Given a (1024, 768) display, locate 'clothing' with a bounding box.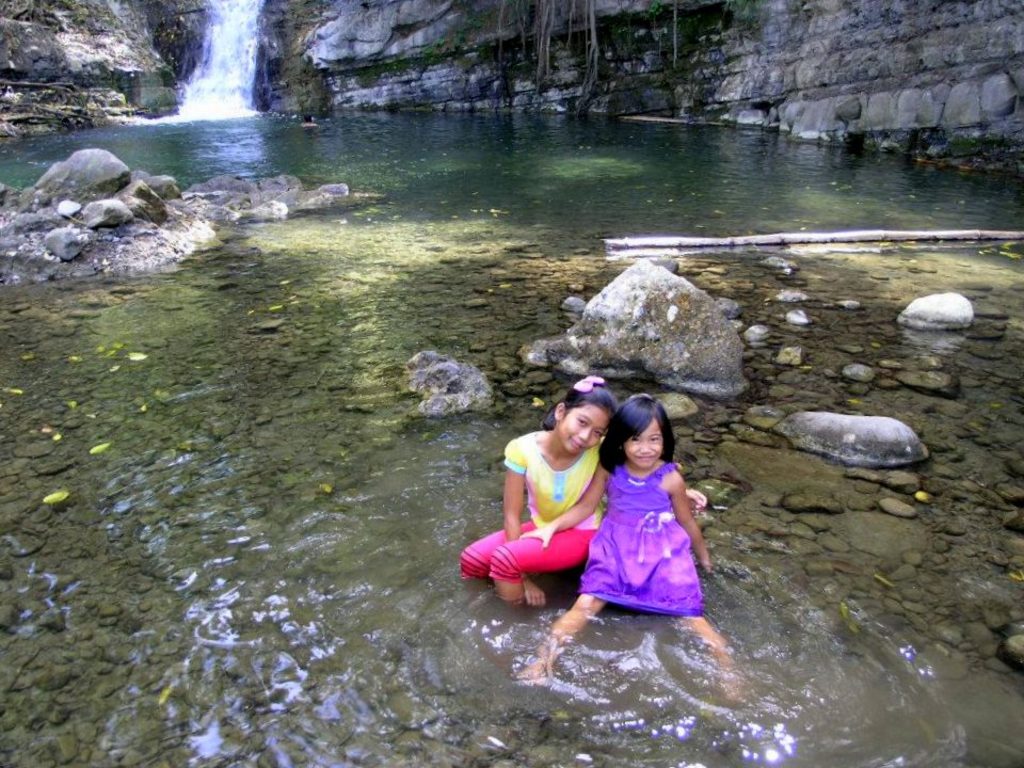
Located: <box>591,452,702,621</box>.
